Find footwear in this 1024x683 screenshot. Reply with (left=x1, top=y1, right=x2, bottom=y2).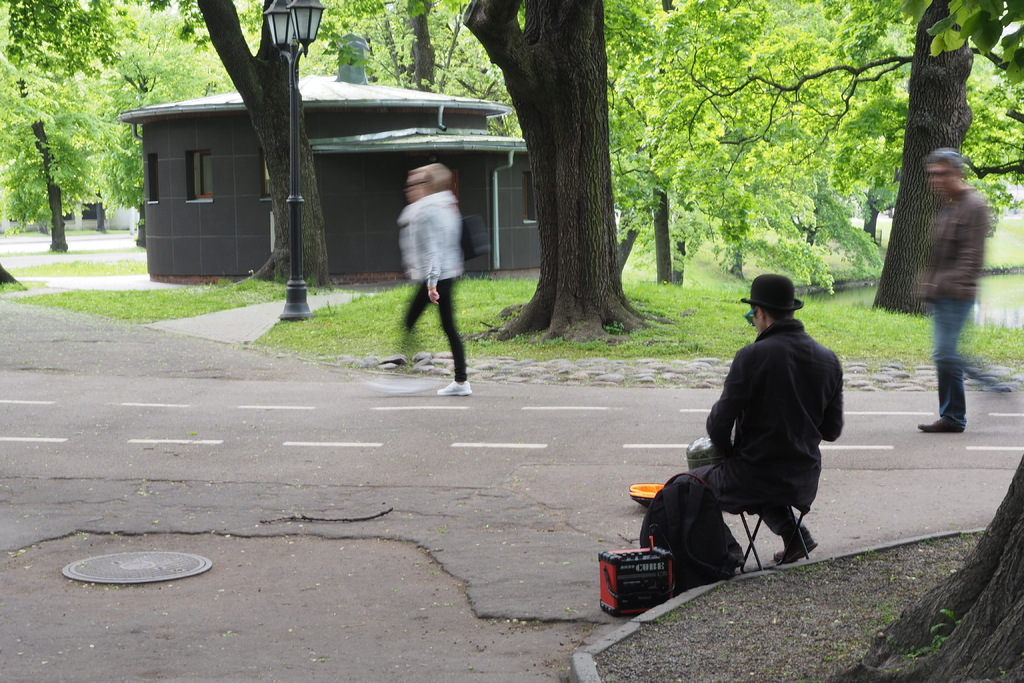
(left=435, top=378, right=475, bottom=393).
